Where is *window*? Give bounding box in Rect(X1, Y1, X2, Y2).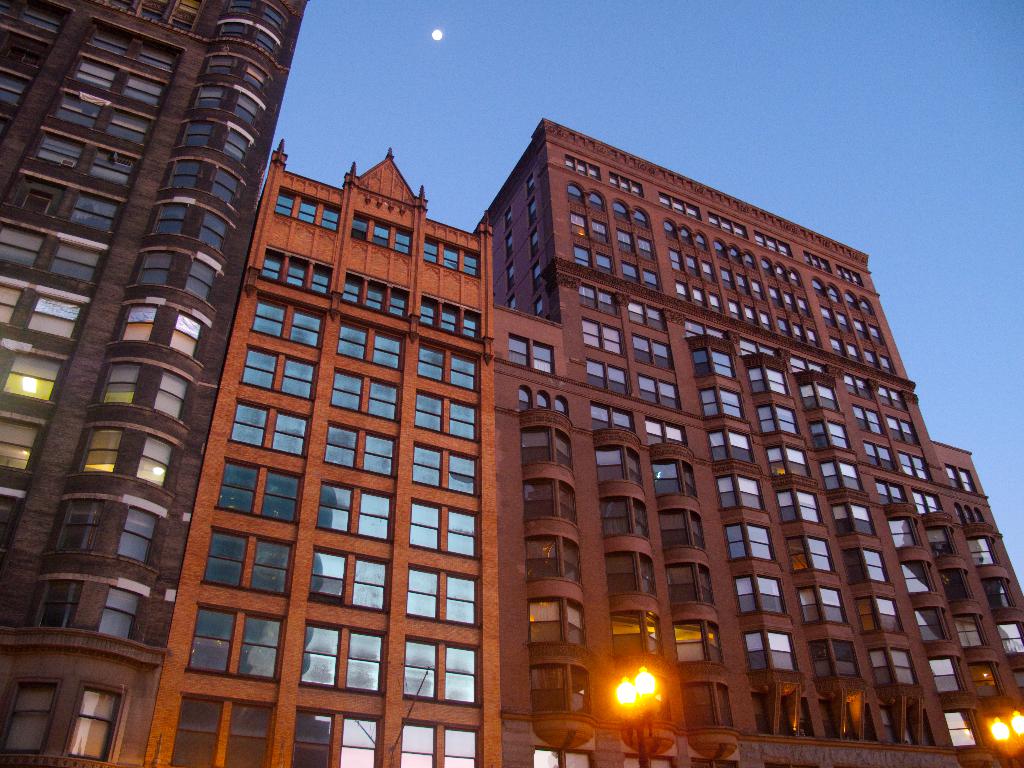
Rect(161, 161, 243, 218).
